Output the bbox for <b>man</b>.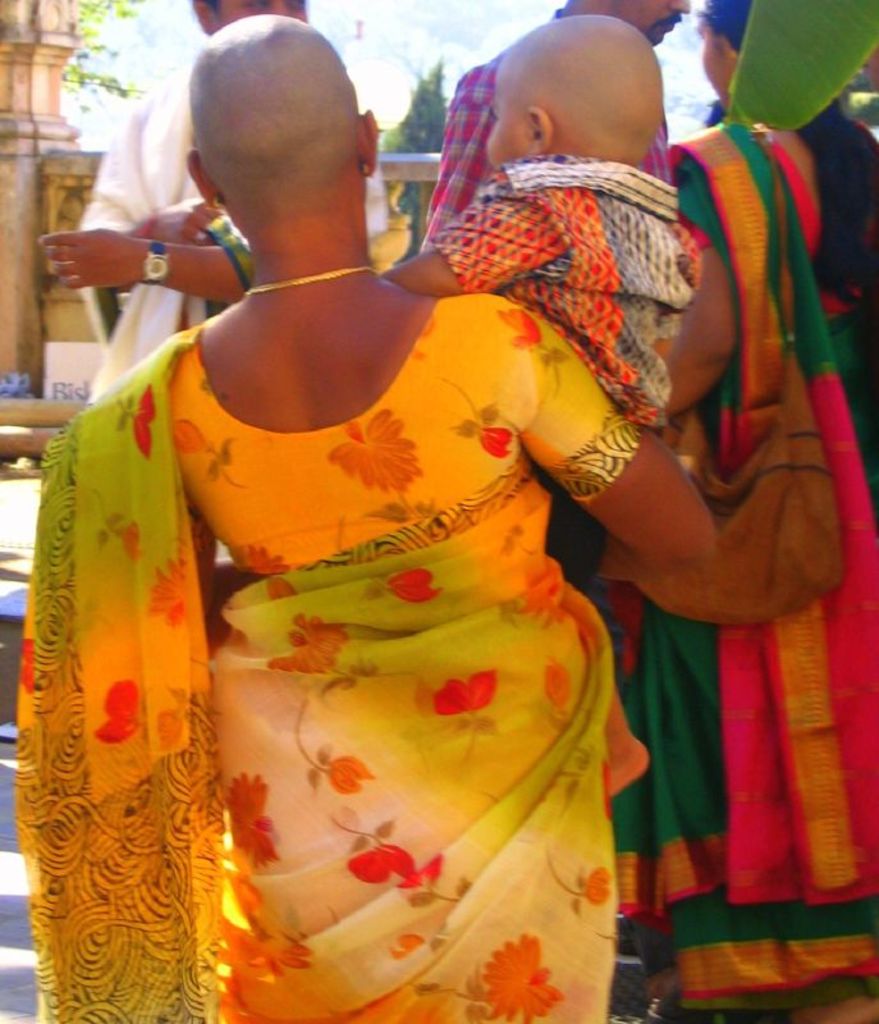
416 0 697 255.
